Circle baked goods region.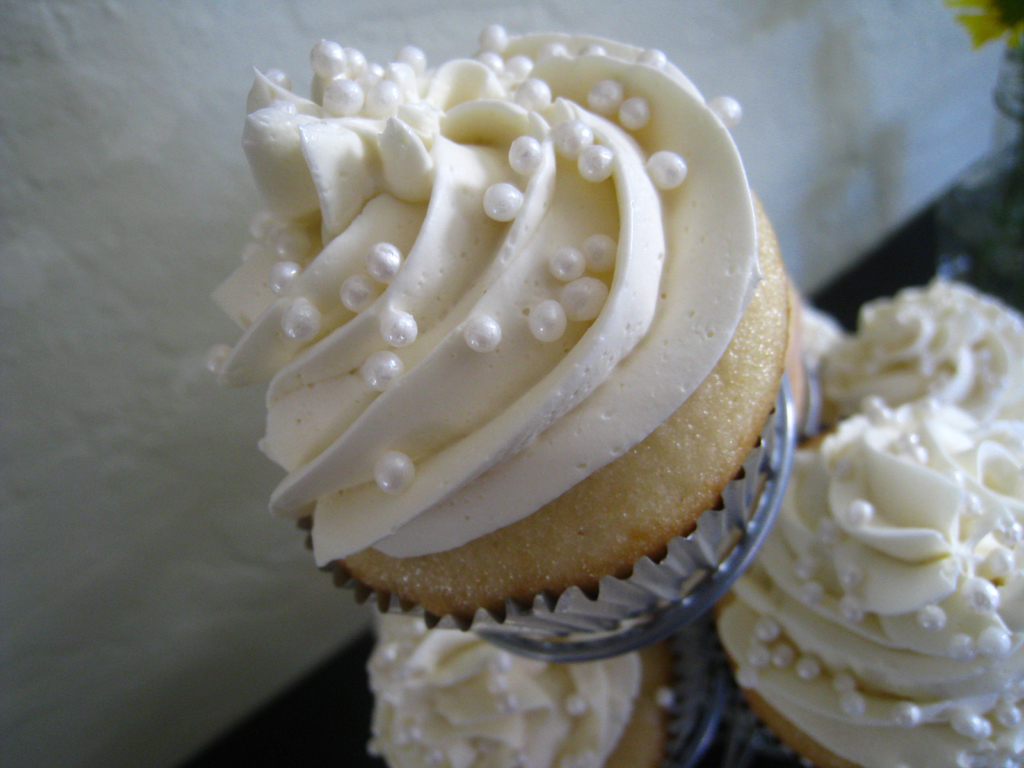
Region: bbox(710, 276, 1023, 767).
